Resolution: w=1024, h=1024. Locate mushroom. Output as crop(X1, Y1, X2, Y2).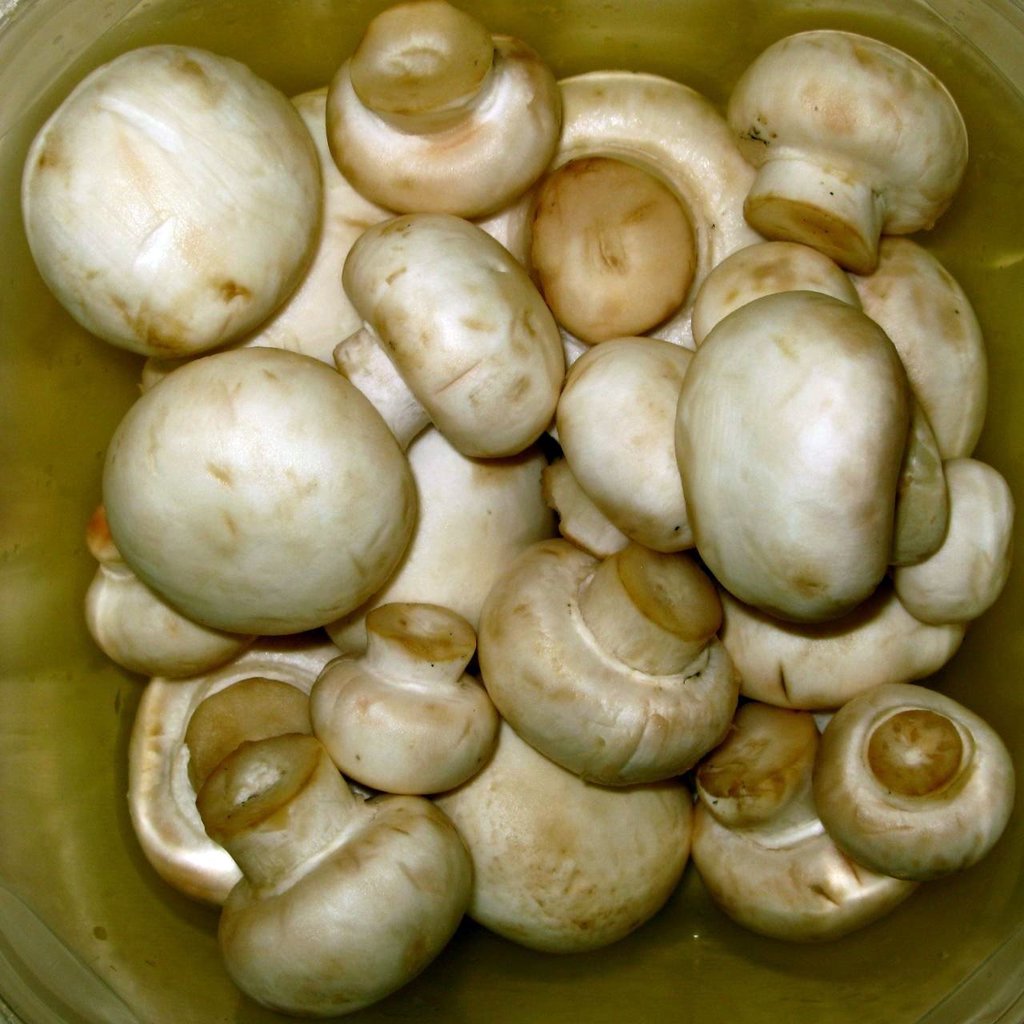
crop(468, 72, 755, 359).
